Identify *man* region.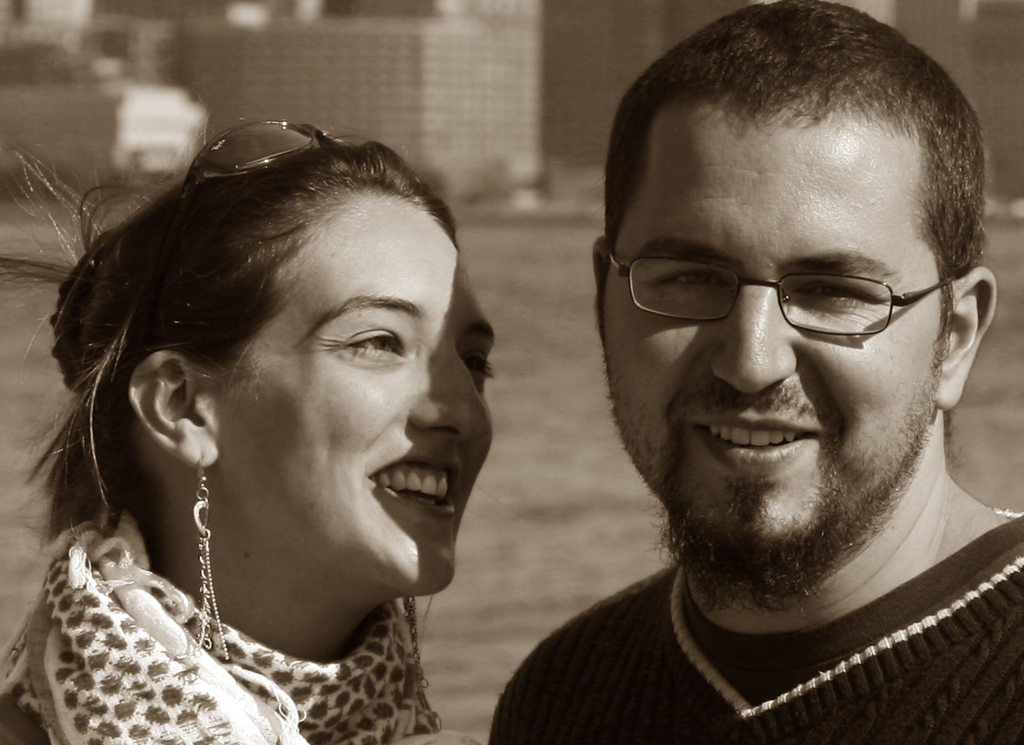
Region: region(489, 0, 1023, 744).
